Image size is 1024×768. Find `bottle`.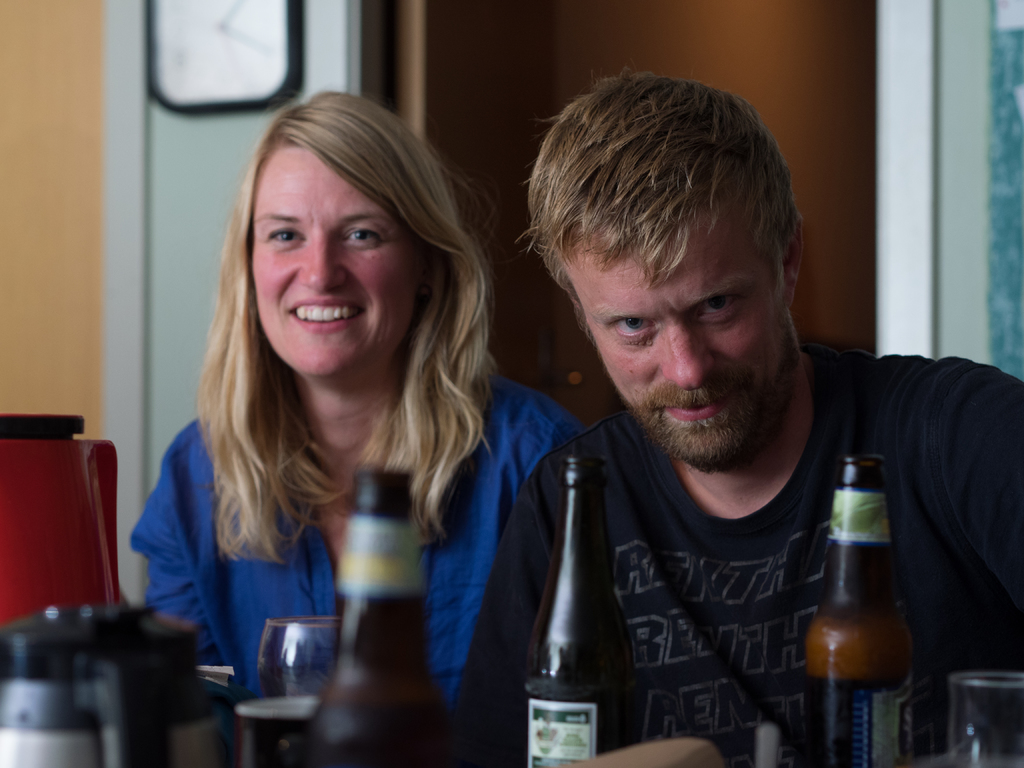
BBox(807, 456, 947, 767).
